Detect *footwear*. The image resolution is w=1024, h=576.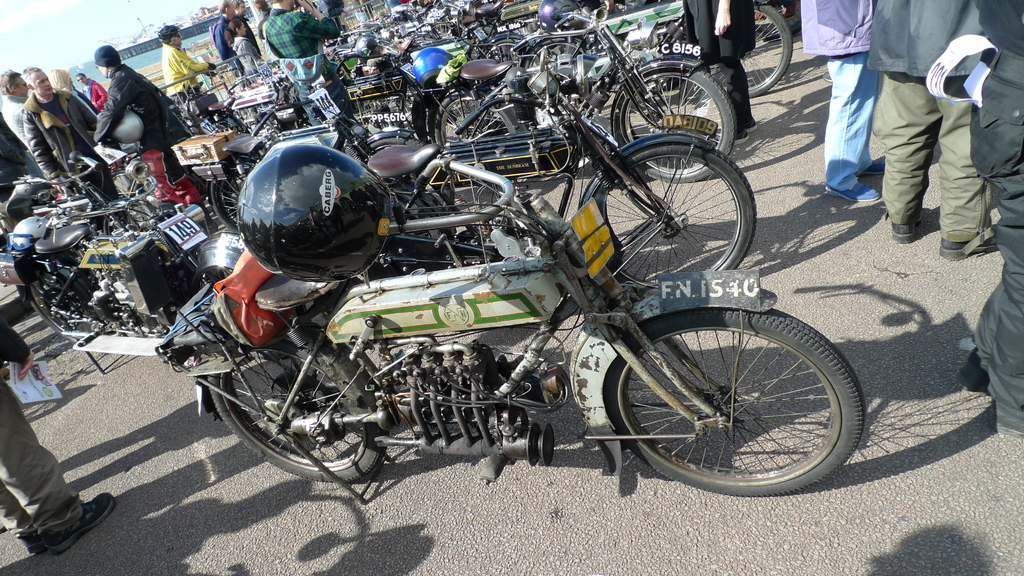
region(16, 525, 39, 556).
